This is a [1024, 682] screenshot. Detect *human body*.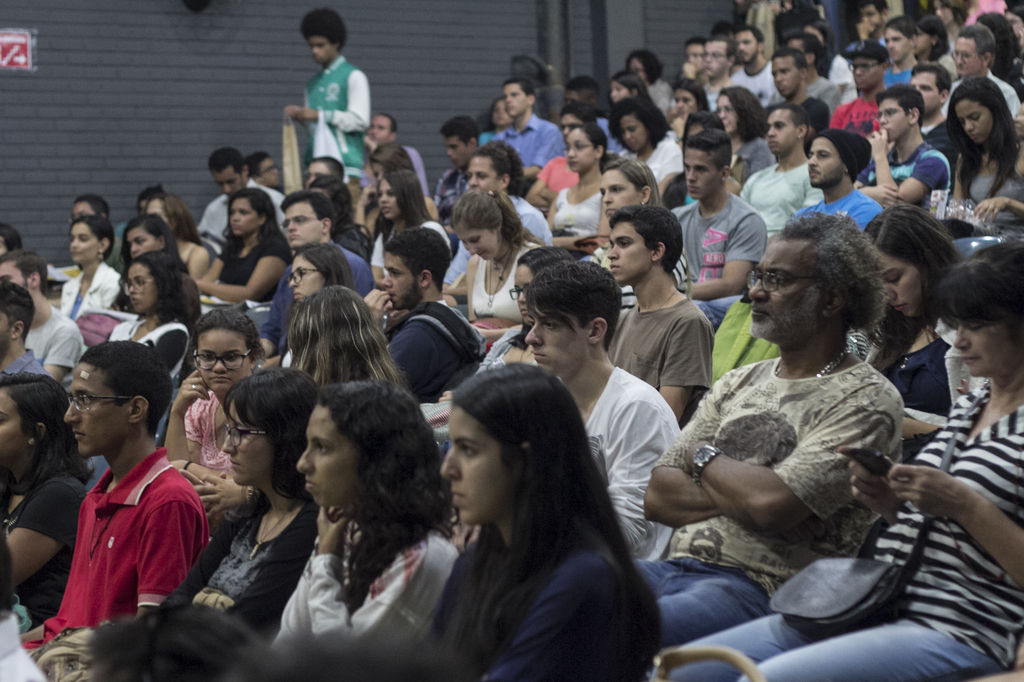
[22,310,92,398].
